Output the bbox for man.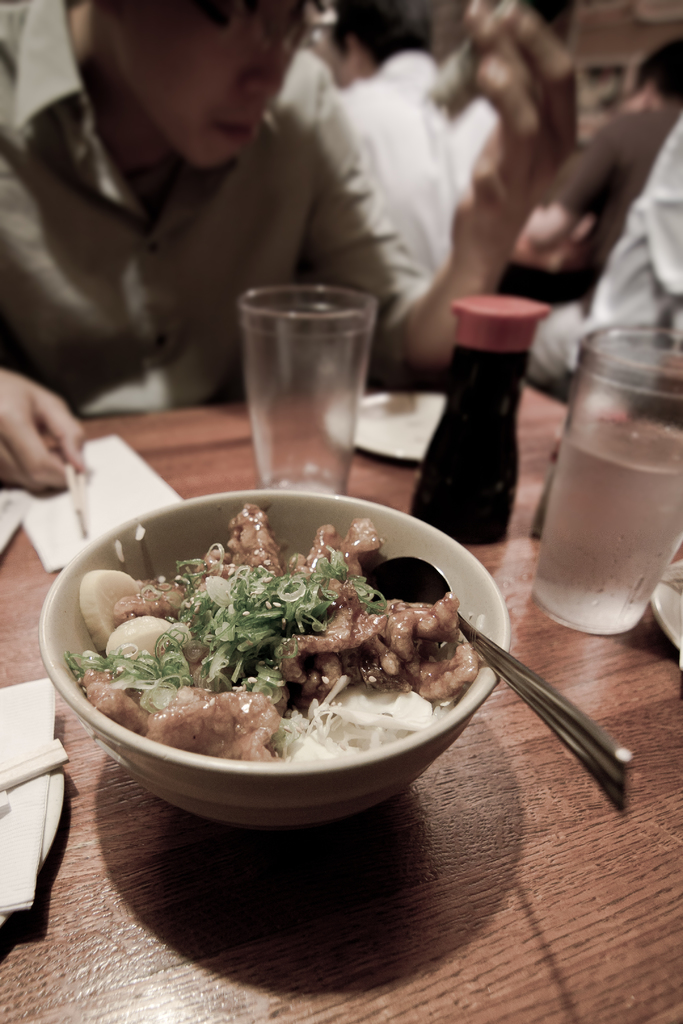
box=[534, 109, 682, 399].
